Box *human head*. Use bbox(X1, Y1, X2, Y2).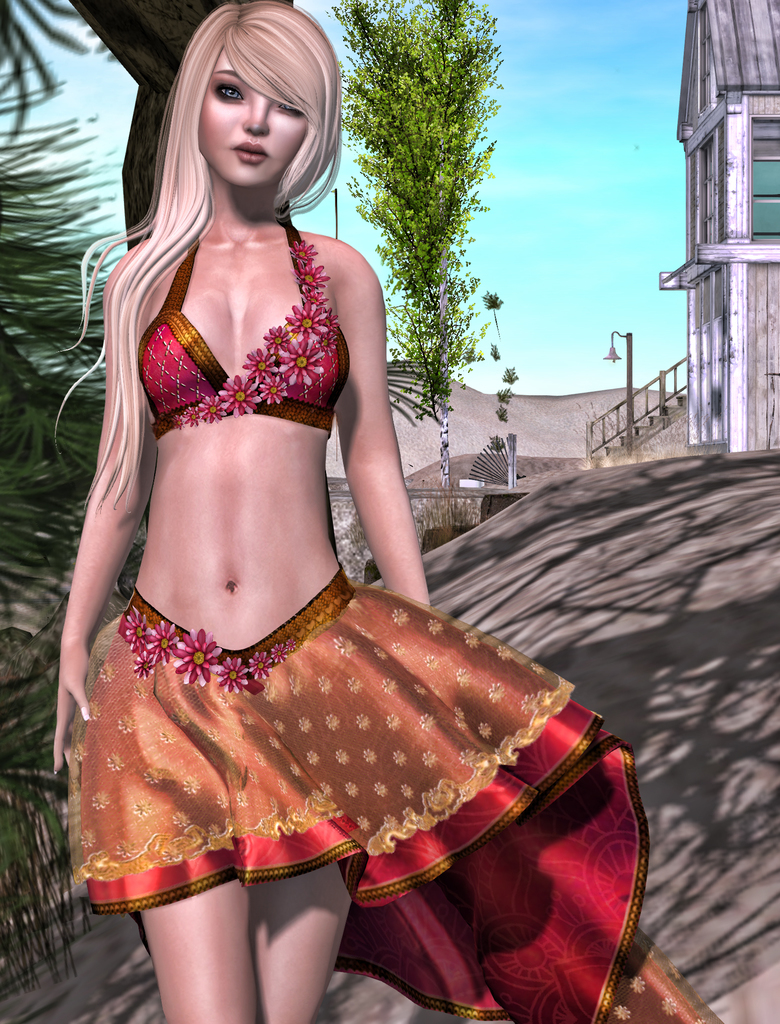
bbox(148, 5, 345, 207).
